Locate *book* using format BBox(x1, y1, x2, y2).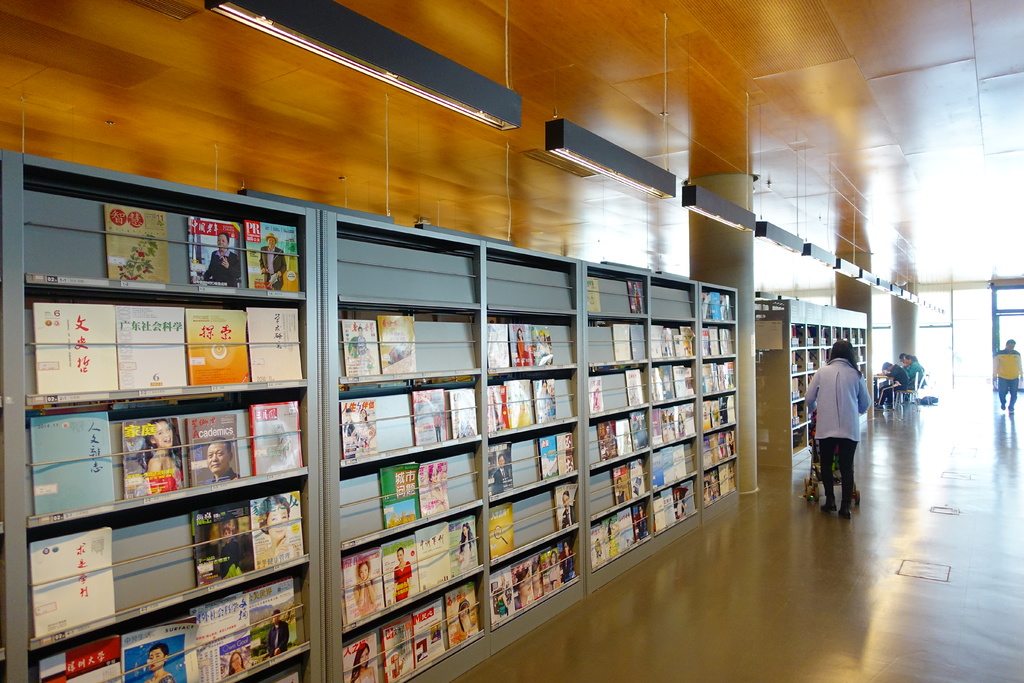
BBox(557, 432, 580, 483).
